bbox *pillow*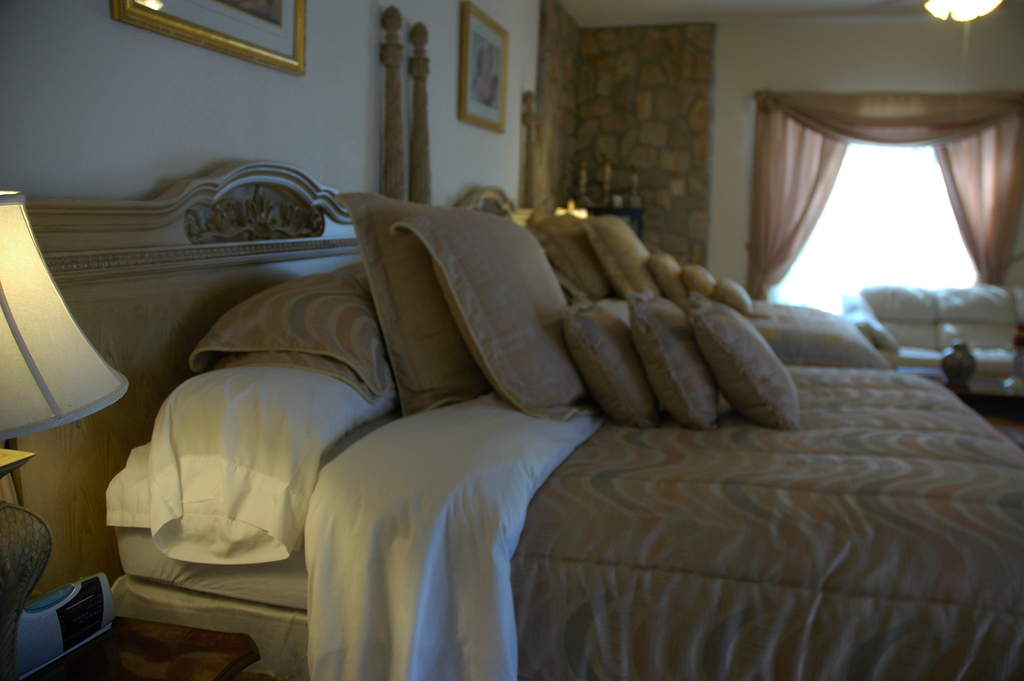
bbox(619, 293, 728, 434)
